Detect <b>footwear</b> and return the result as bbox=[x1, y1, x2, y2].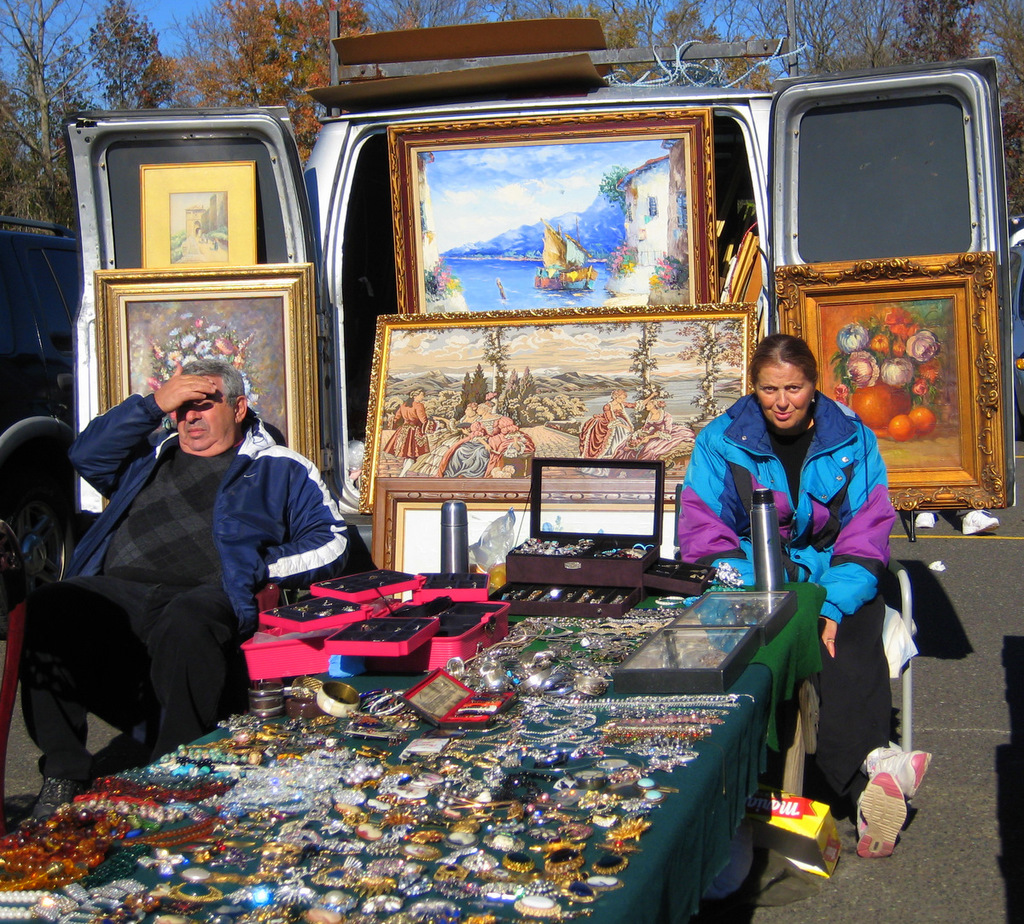
bbox=[857, 773, 911, 857].
